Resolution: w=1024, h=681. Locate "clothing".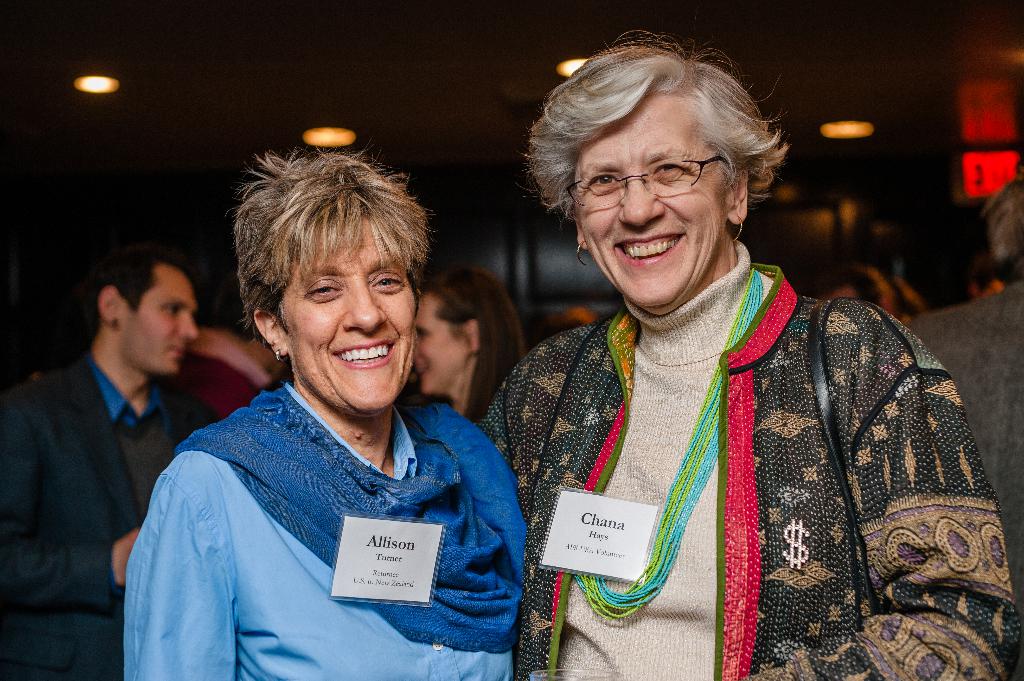
box(0, 354, 209, 680).
